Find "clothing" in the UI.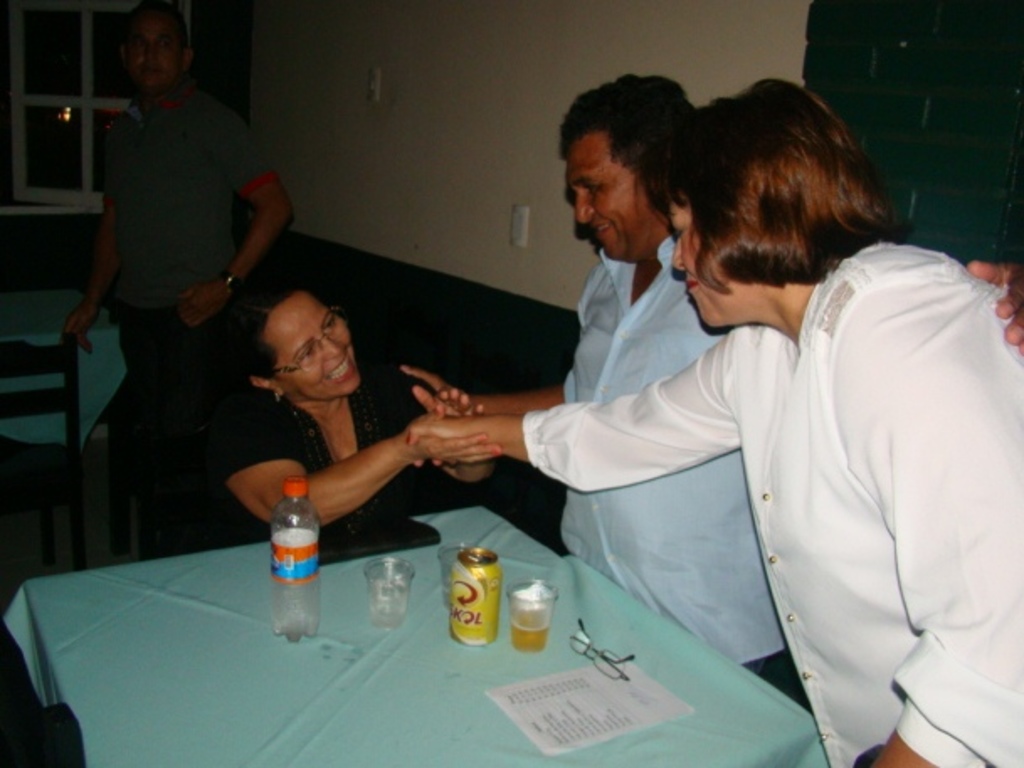
UI element at {"x1": 175, "y1": 378, "x2": 464, "y2": 555}.
